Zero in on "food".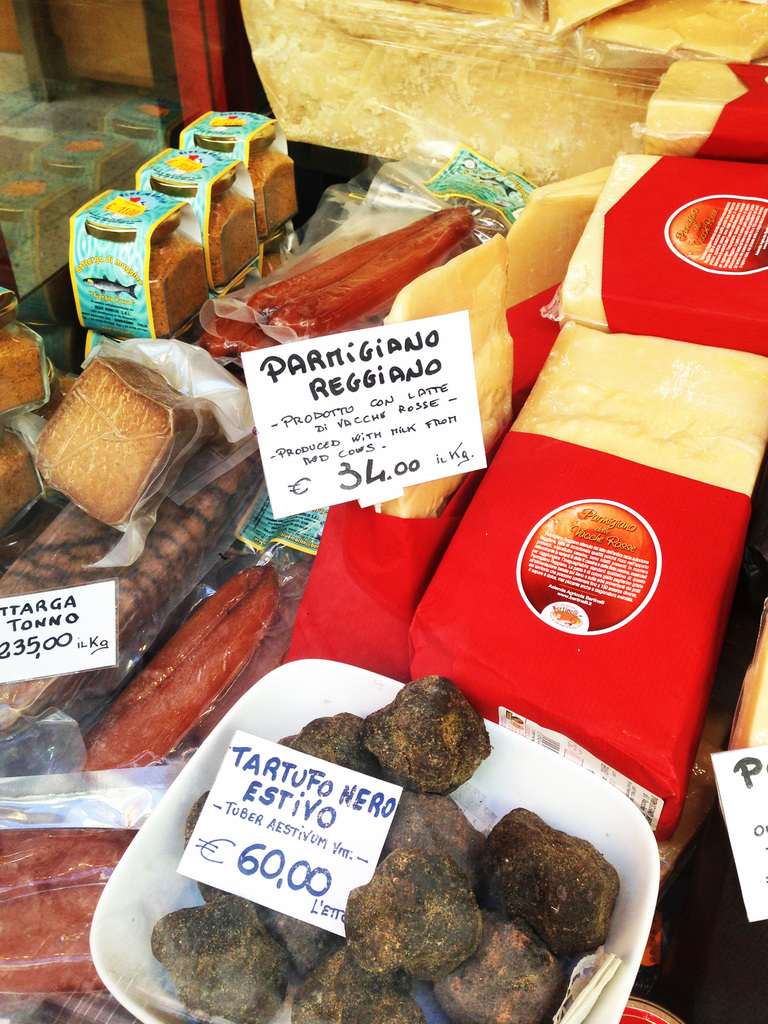
Zeroed in: rect(247, 205, 474, 344).
